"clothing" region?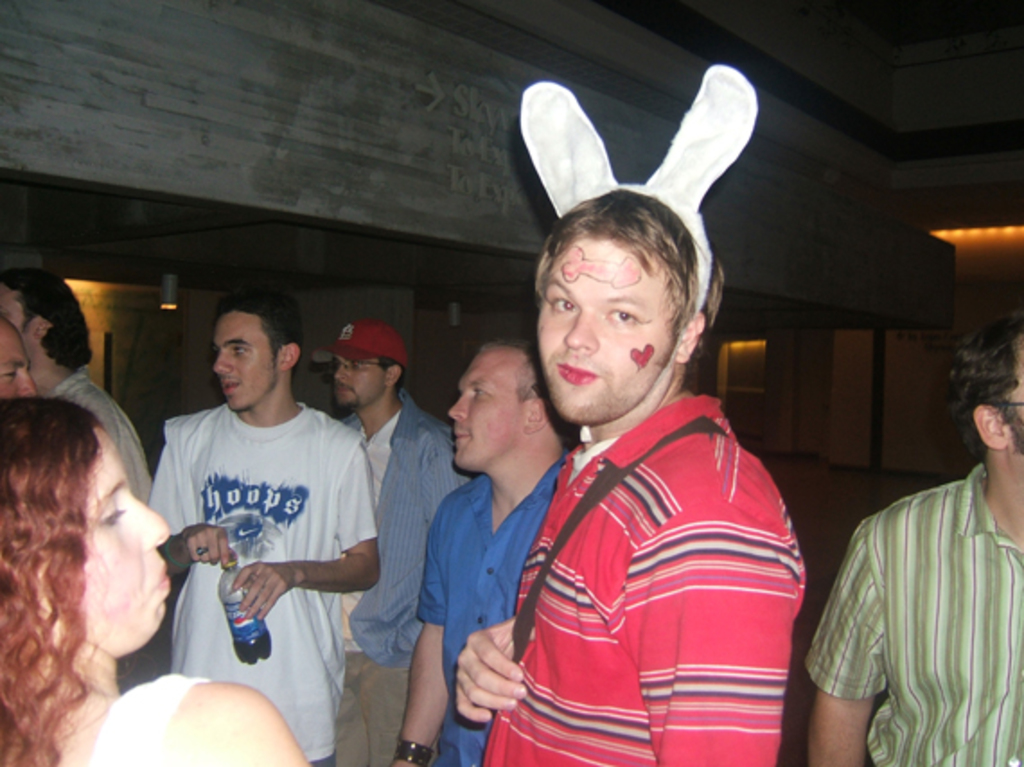
left=801, top=465, right=1022, bottom=758
